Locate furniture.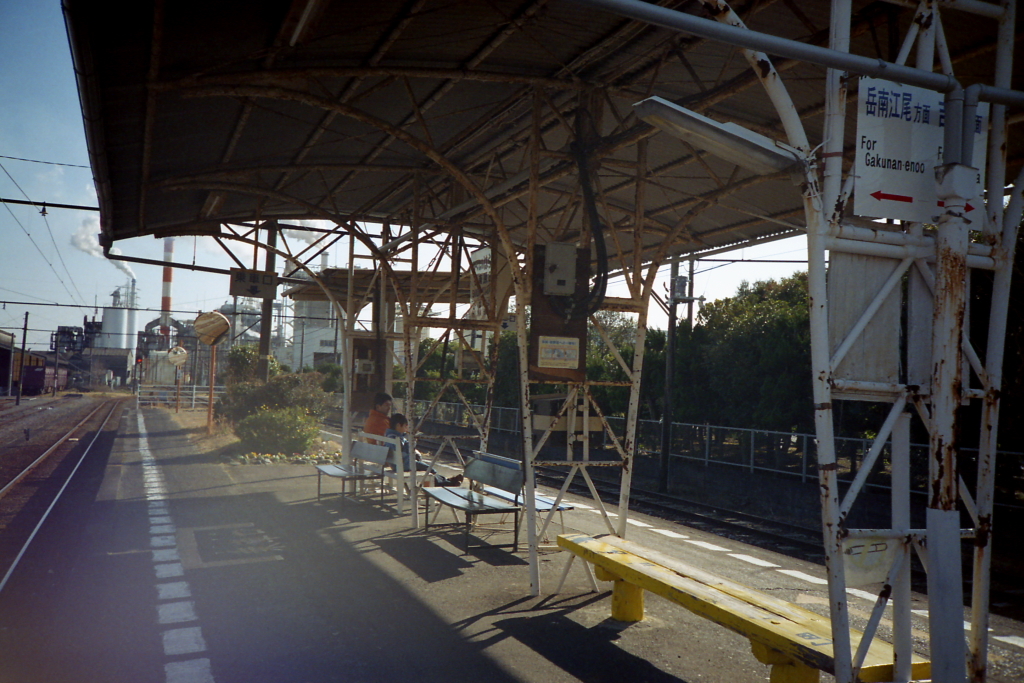
Bounding box: (417, 448, 521, 557).
